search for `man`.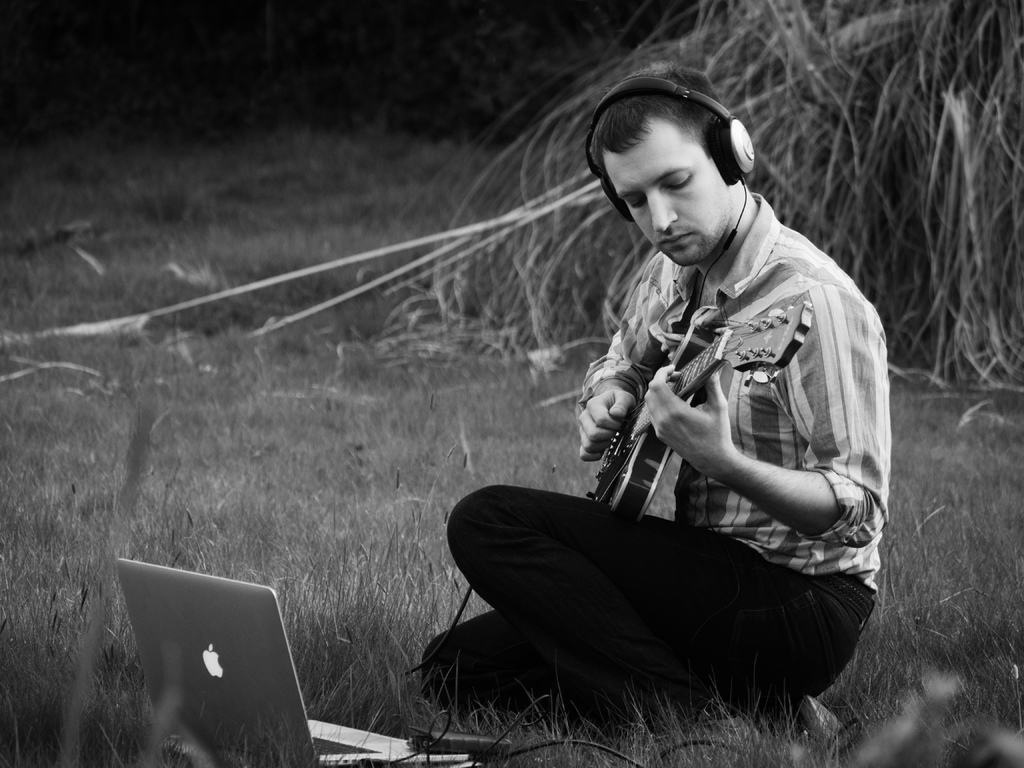
Found at rect(453, 72, 903, 739).
